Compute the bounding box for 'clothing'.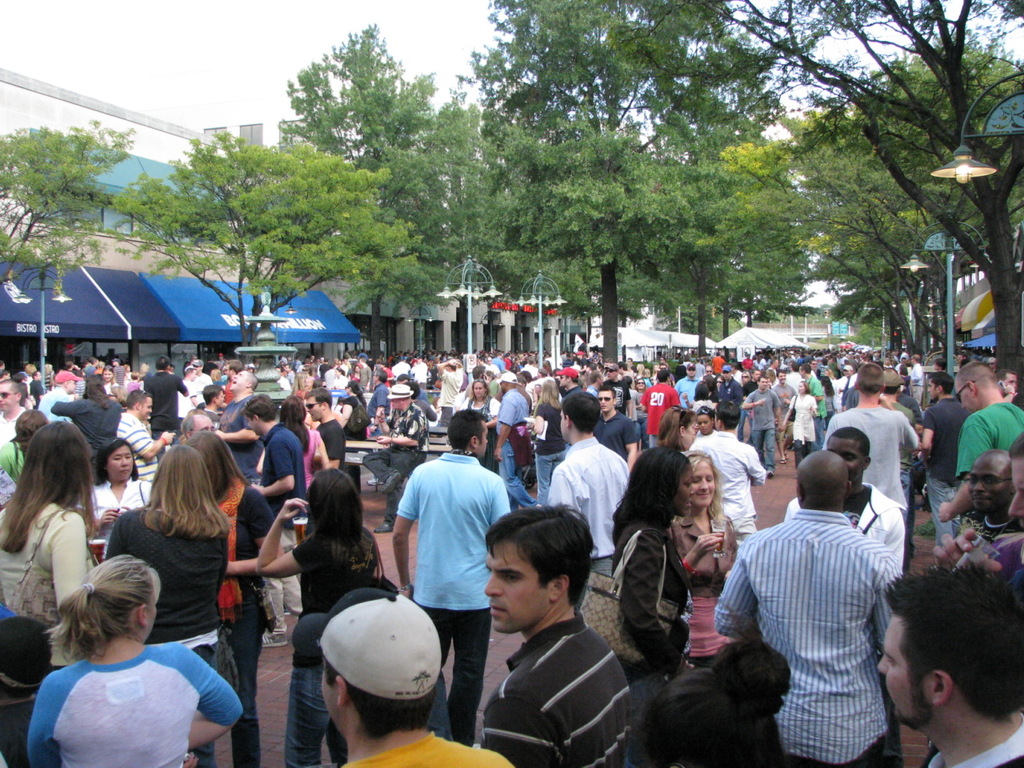
<bbox>953, 398, 1022, 474</bbox>.
